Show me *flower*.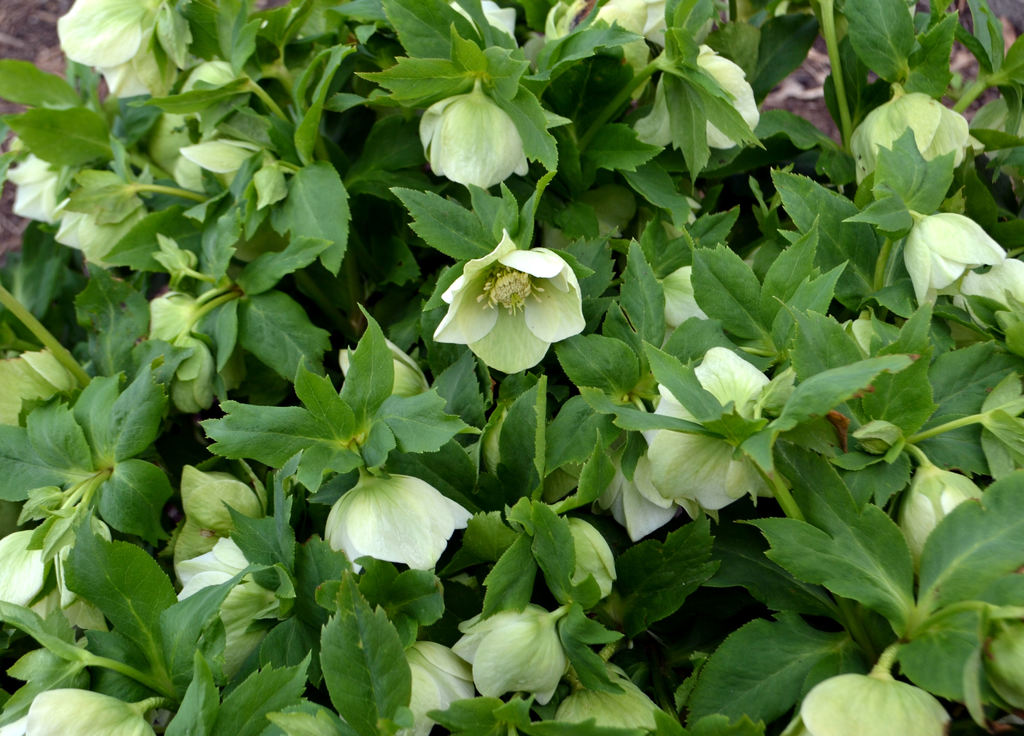
*flower* is here: <bbox>0, 530, 111, 636</bbox>.
